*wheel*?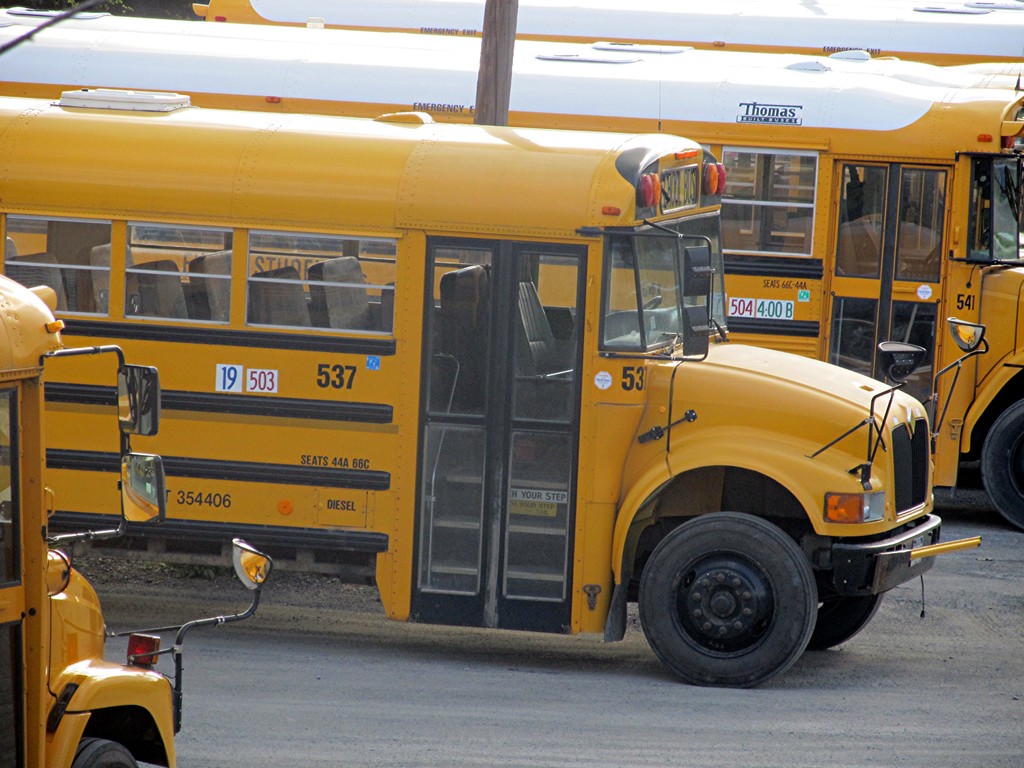
(x1=631, y1=473, x2=869, y2=669)
